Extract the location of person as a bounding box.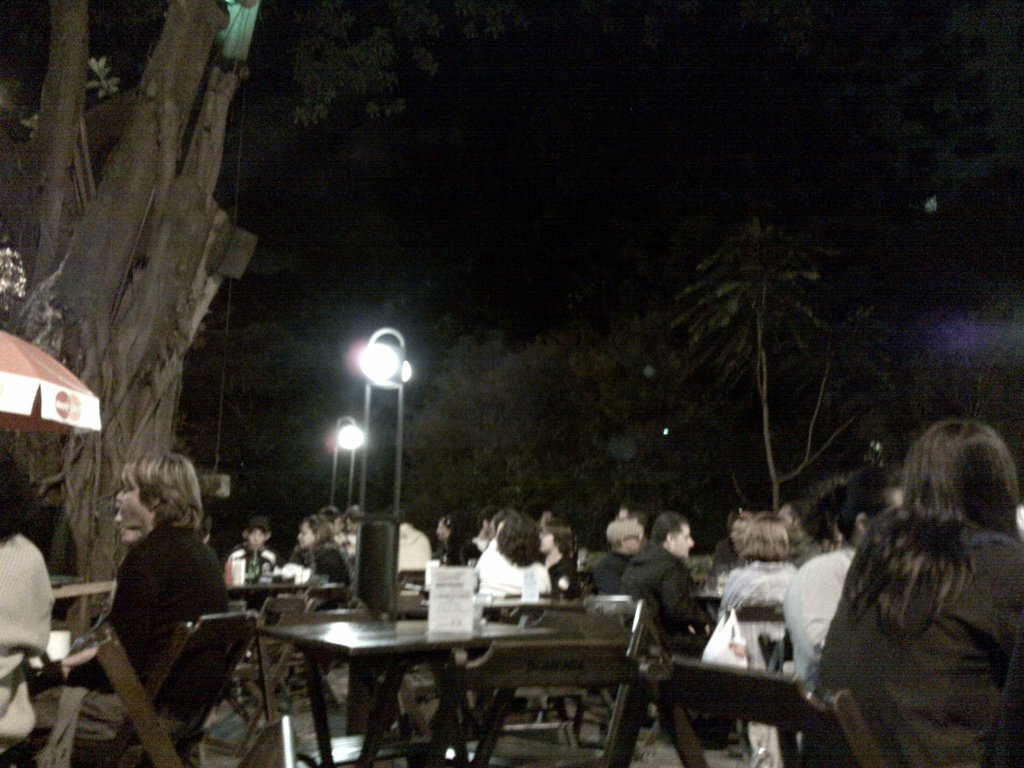
<bbox>810, 413, 1023, 767</bbox>.
